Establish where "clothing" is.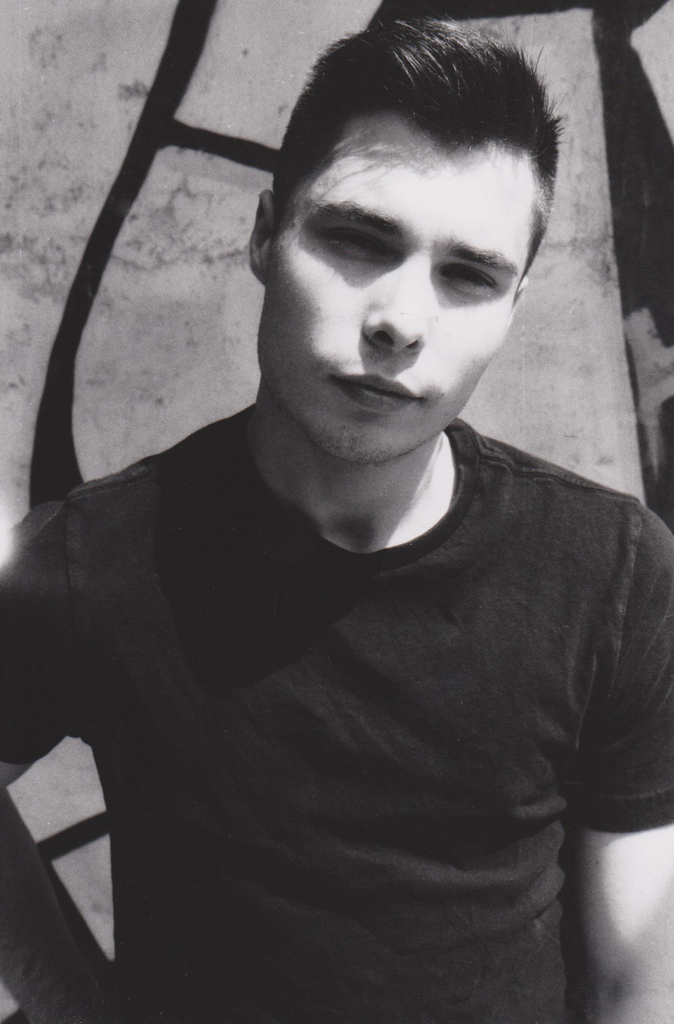
Established at bbox=(0, 400, 673, 1023).
